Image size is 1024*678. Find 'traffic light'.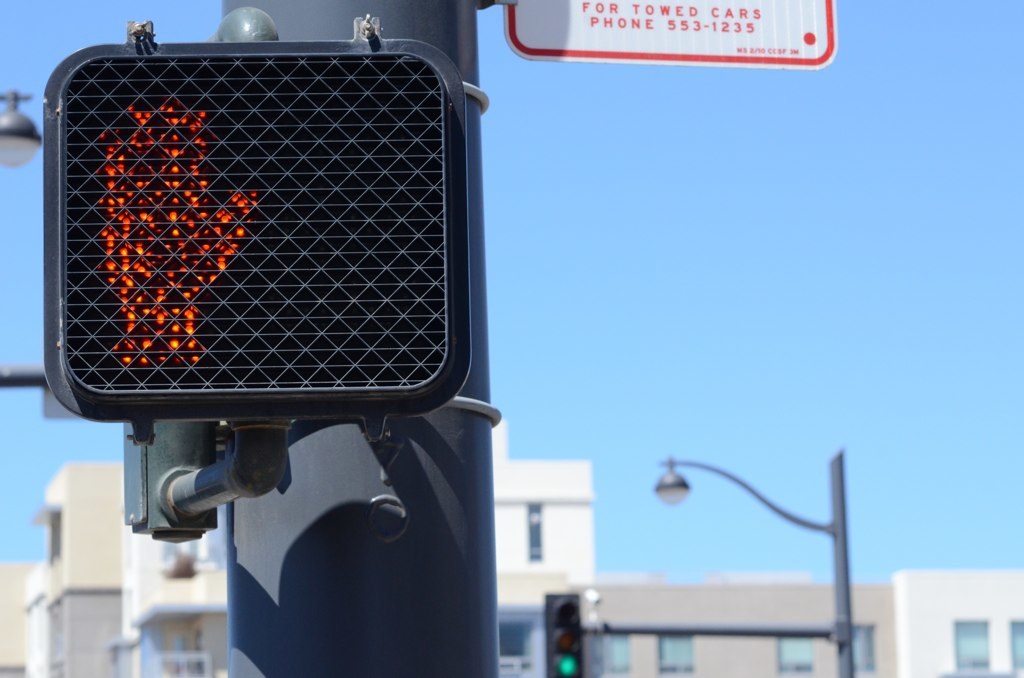
{"x1": 41, "y1": 13, "x2": 473, "y2": 446}.
